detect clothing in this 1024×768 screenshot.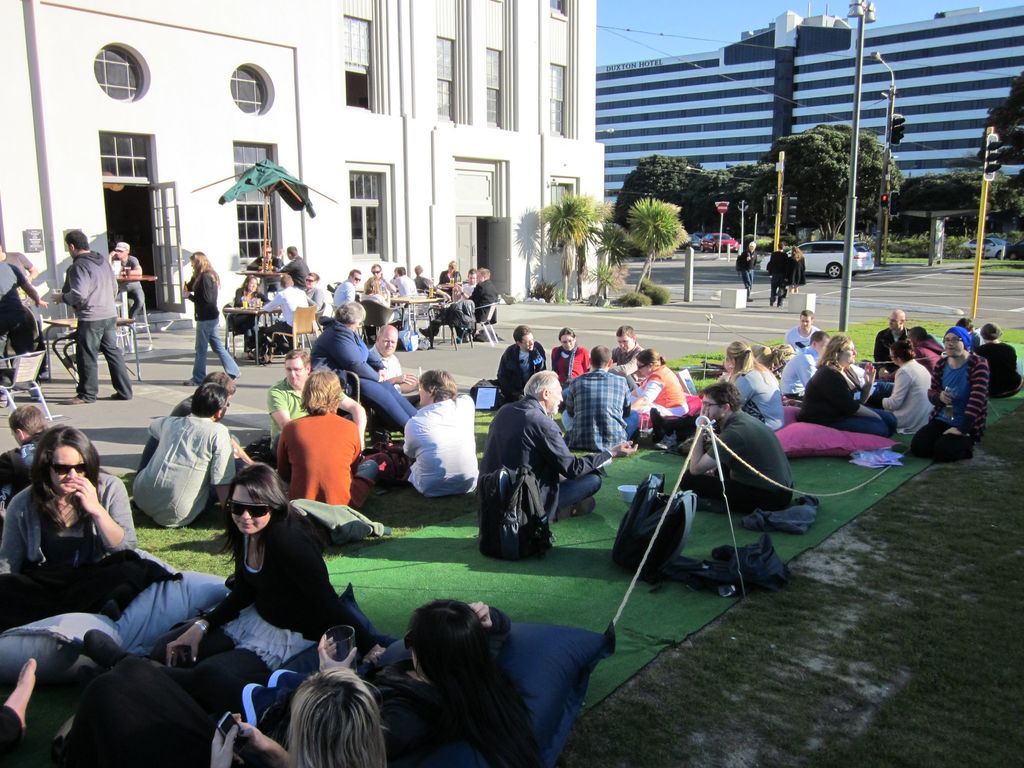
Detection: left=479, top=392, right=614, bottom=525.
